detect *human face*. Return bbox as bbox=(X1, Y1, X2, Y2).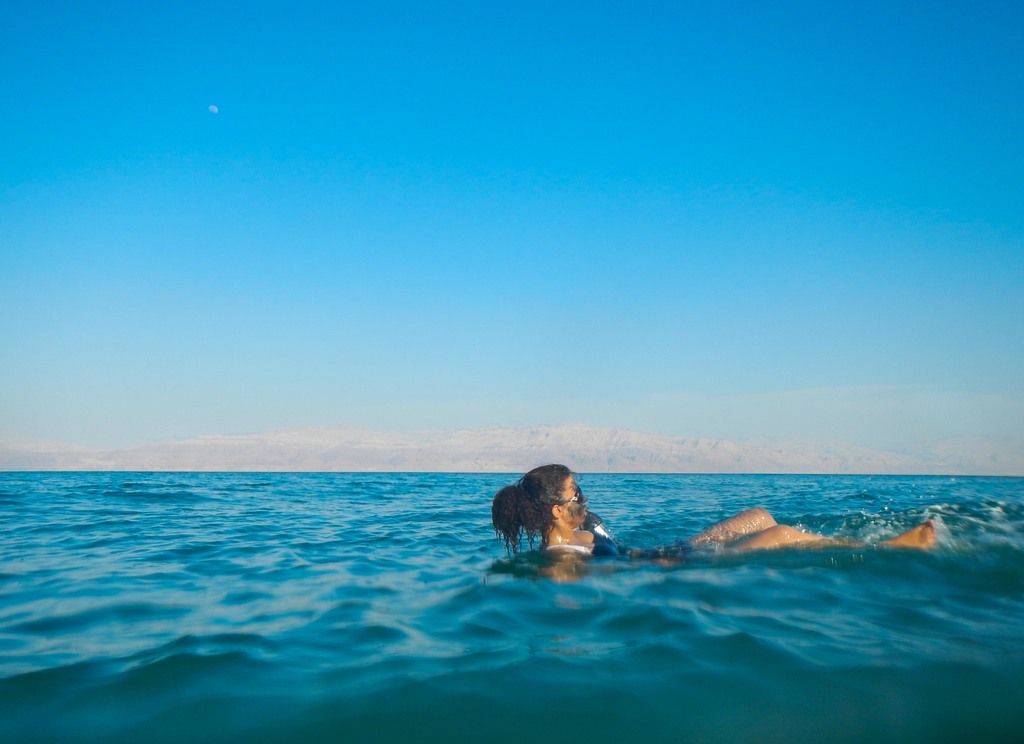
bbox=(556, 475, 588, 526).
